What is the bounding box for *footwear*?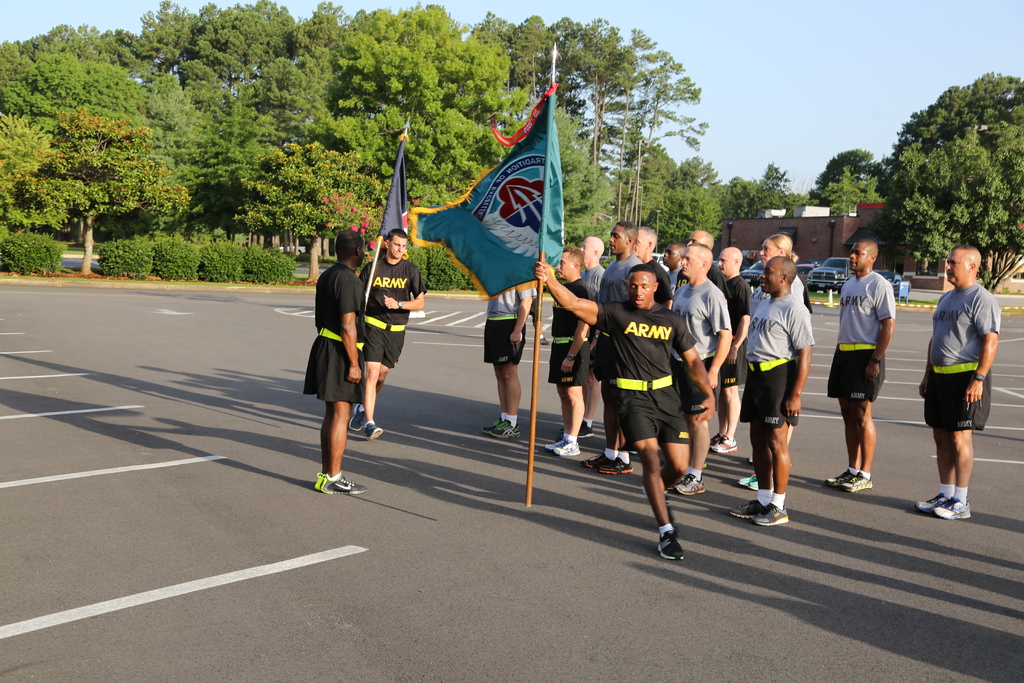
left=728, top=498, right=764, bottom=516.
